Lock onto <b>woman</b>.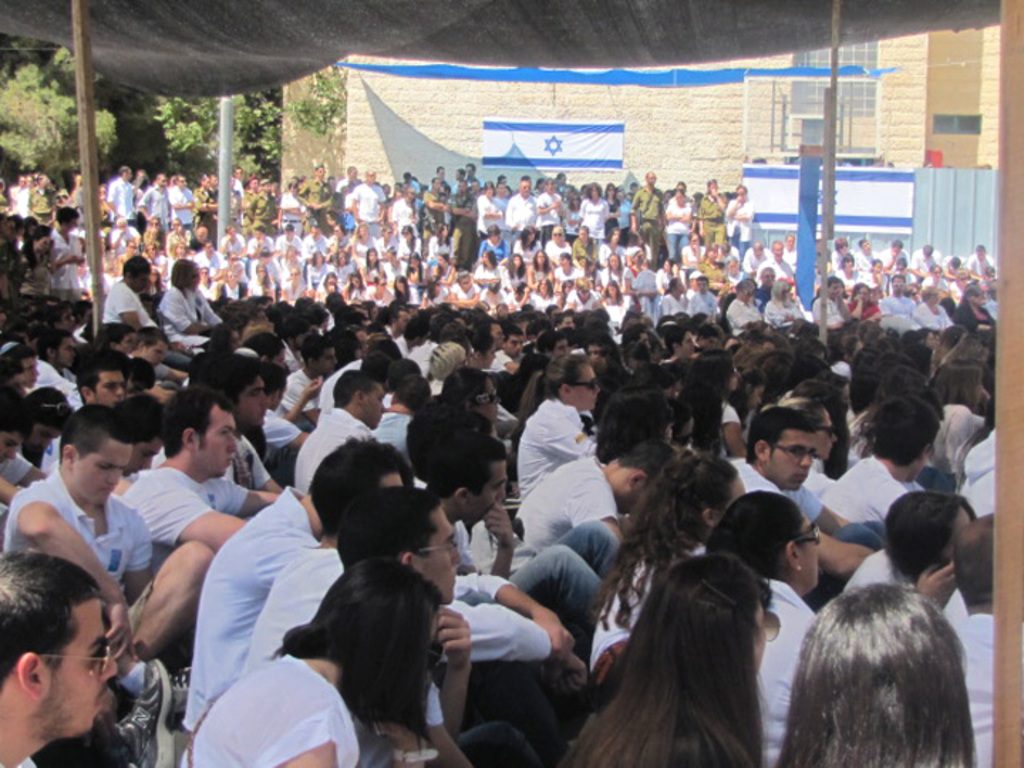
Locked: (x1=586, y1=447, x2=747, y2=680).
